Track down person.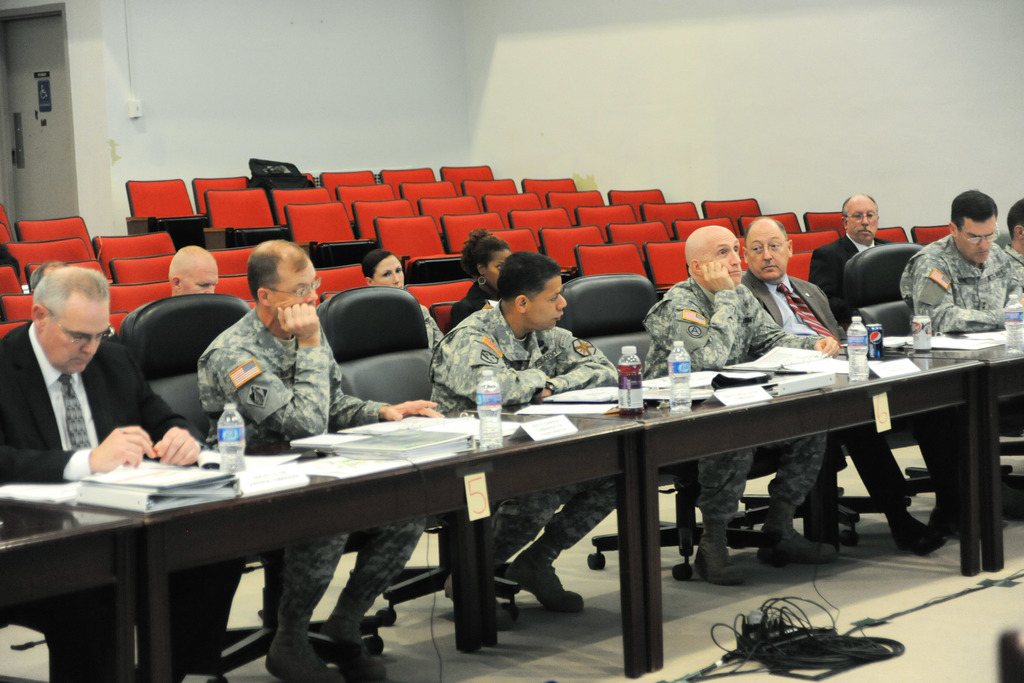
Tracked to <bbox>810, 193, 888, 318</bbox>.
